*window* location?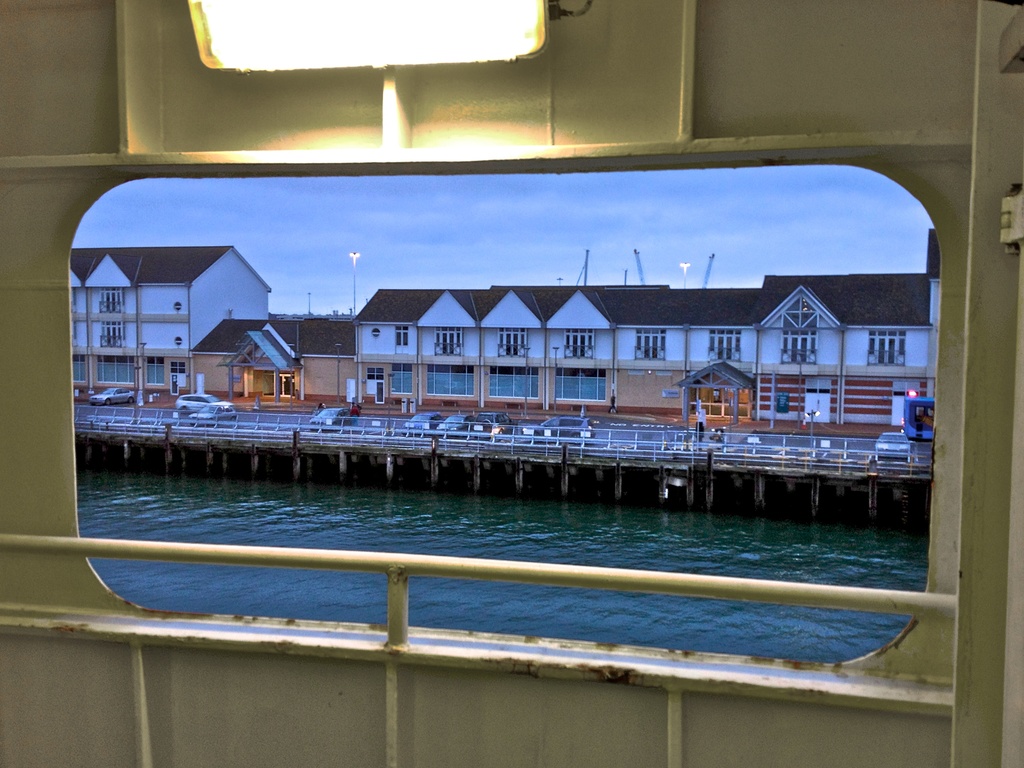
[868,332,904,365]
